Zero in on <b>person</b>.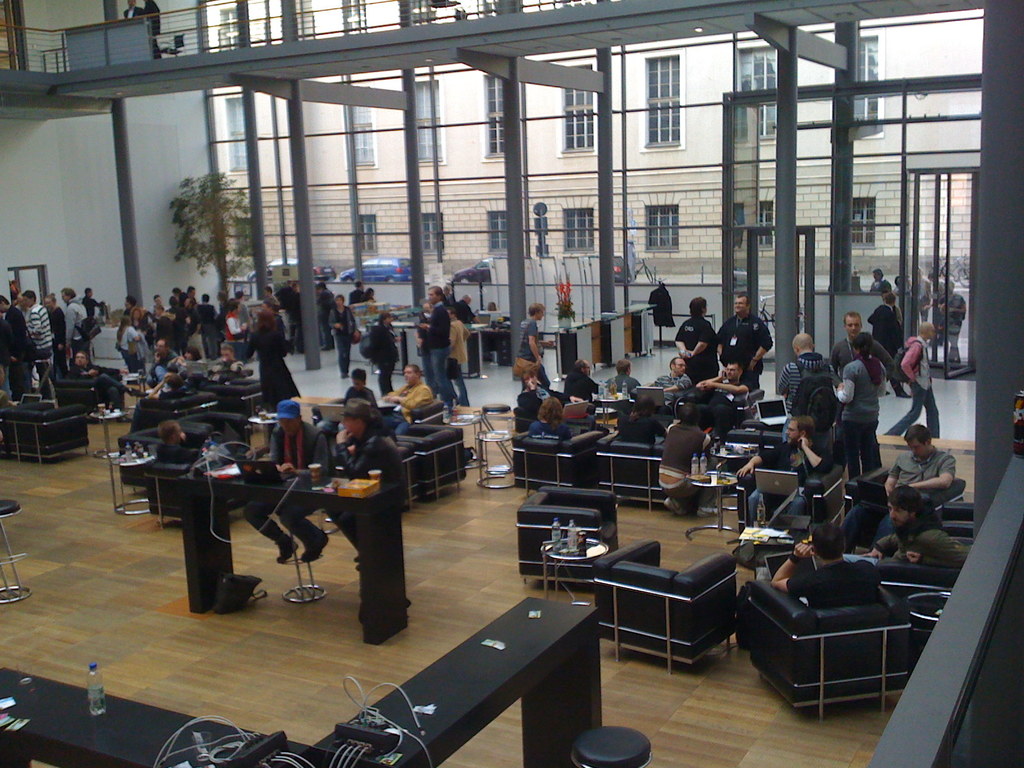
Zeroed in: [339, 369, 372, 409].
